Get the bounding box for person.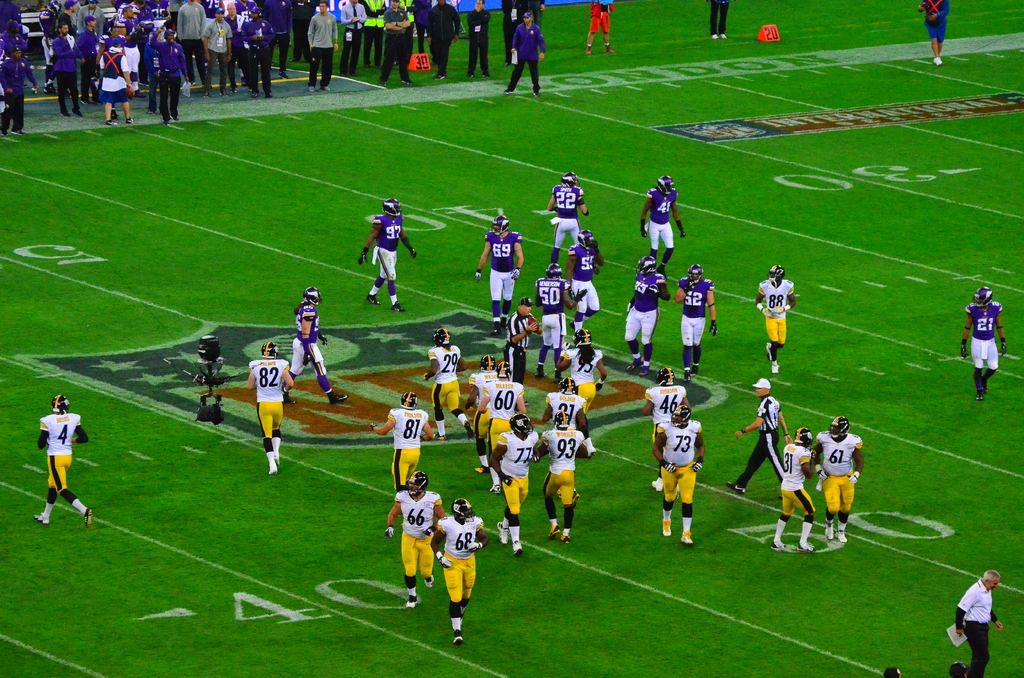
box=[641, 175, 687, 277].
